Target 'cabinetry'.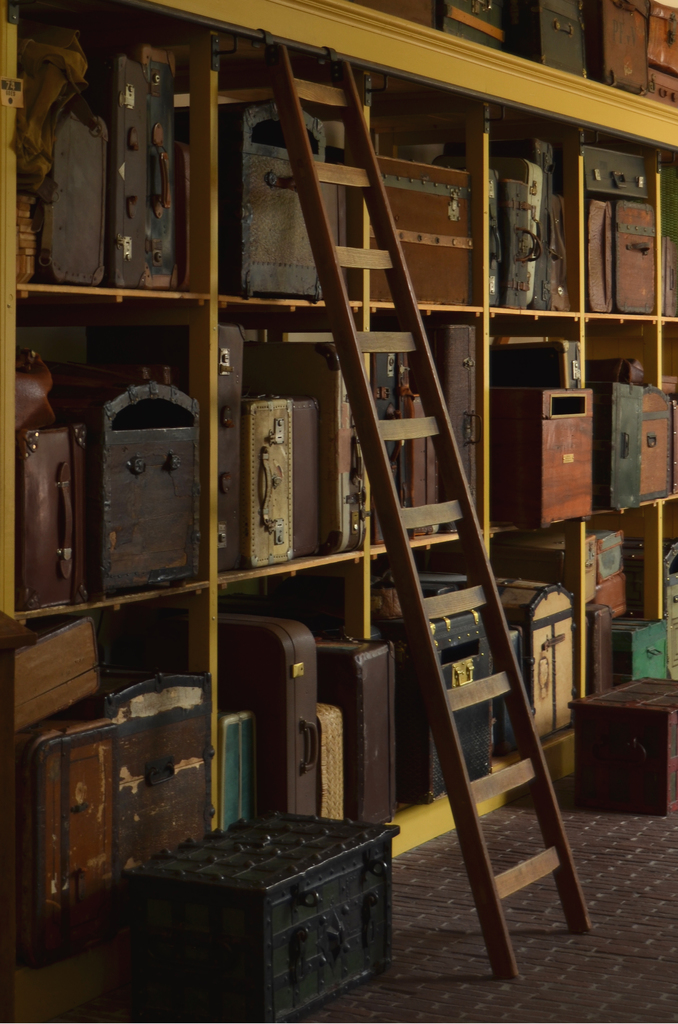
Target region: pyautogui.locateOnScreen(298, 400, 324, 557).
